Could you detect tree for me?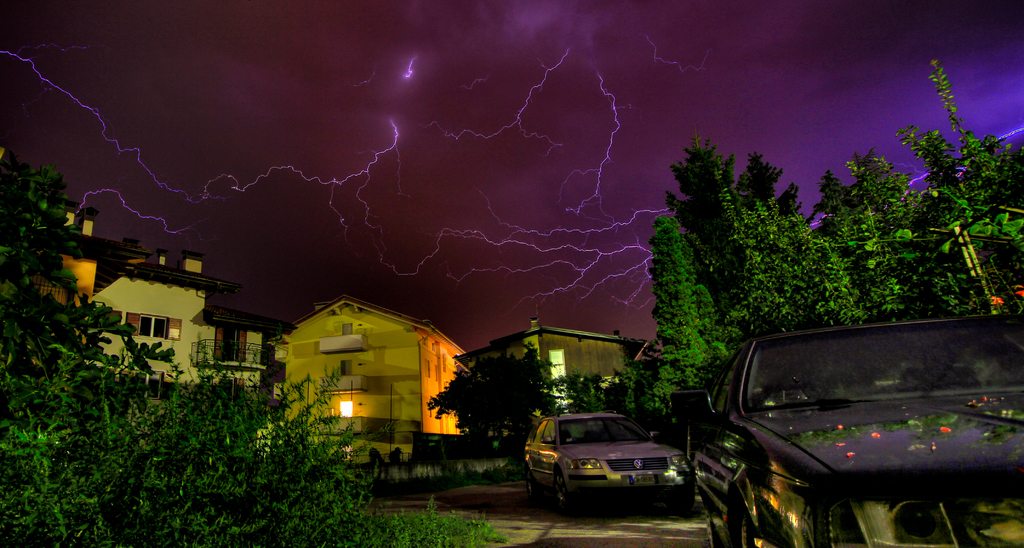
Detection result: BBox(732, 198, 871, 321).
